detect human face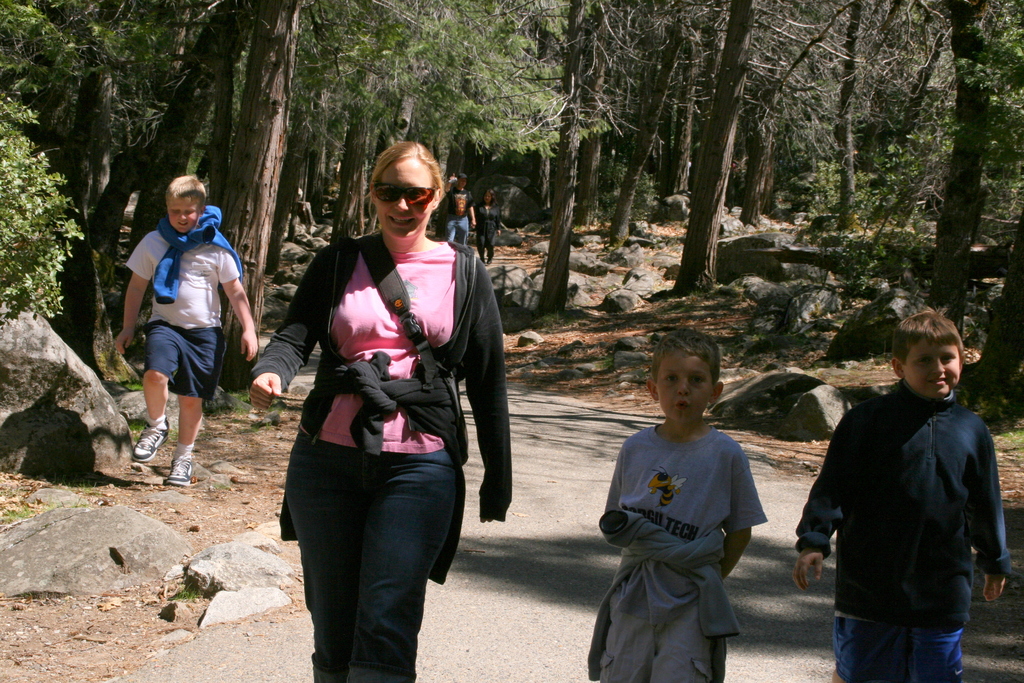
[x1=378, y1=161, x2=435, y2=236]
